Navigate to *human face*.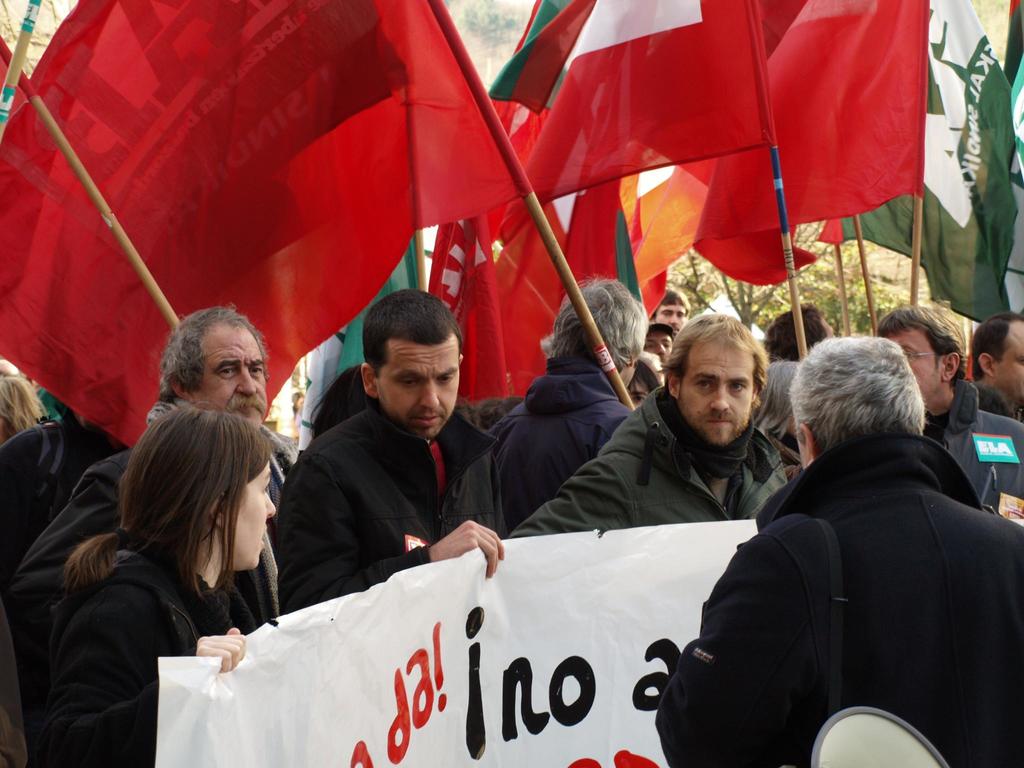
Navigation target: Rect(896, 330, 936, 405).
